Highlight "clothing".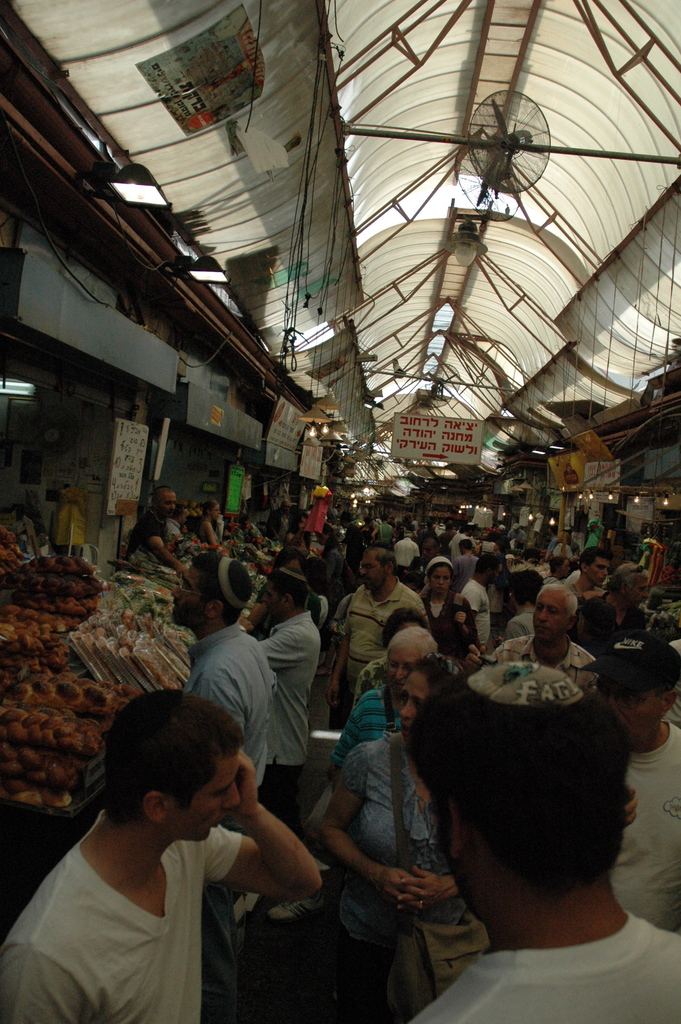
Highlighted region: bbox(610, 721, 680, 934).
